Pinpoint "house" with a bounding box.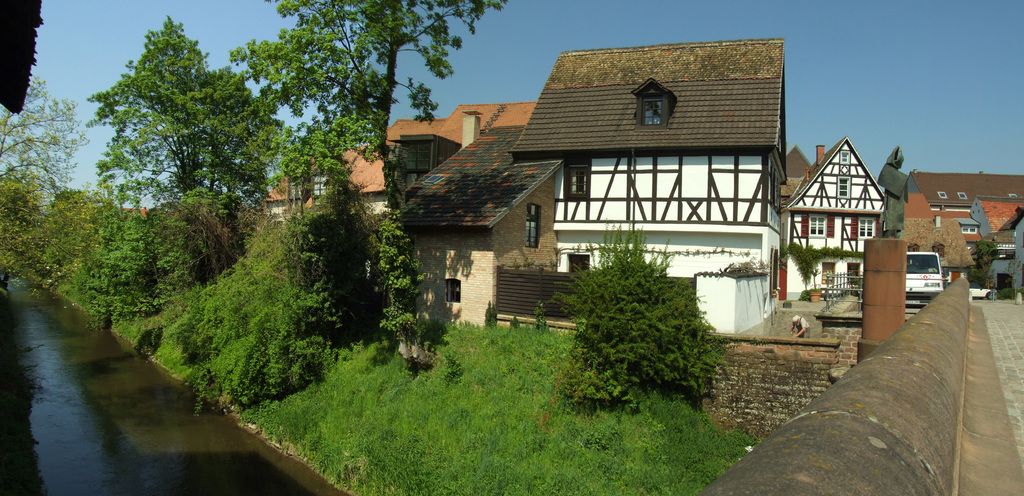
Rect(969, 193, 1021, 235).
